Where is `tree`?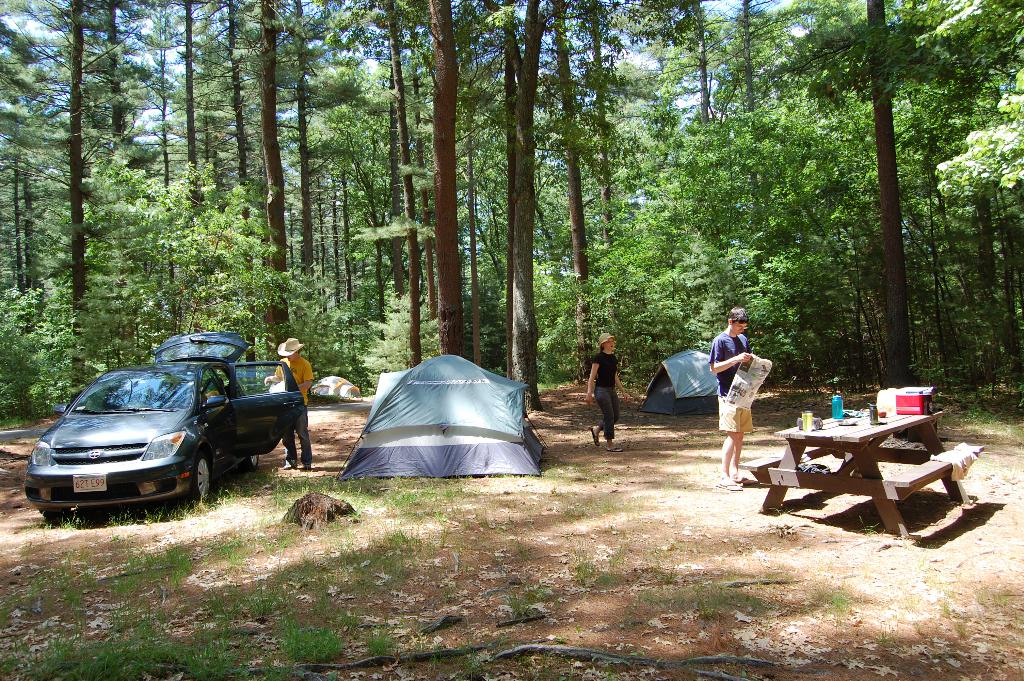
<region>0, 0, 1023, 411</region>.
